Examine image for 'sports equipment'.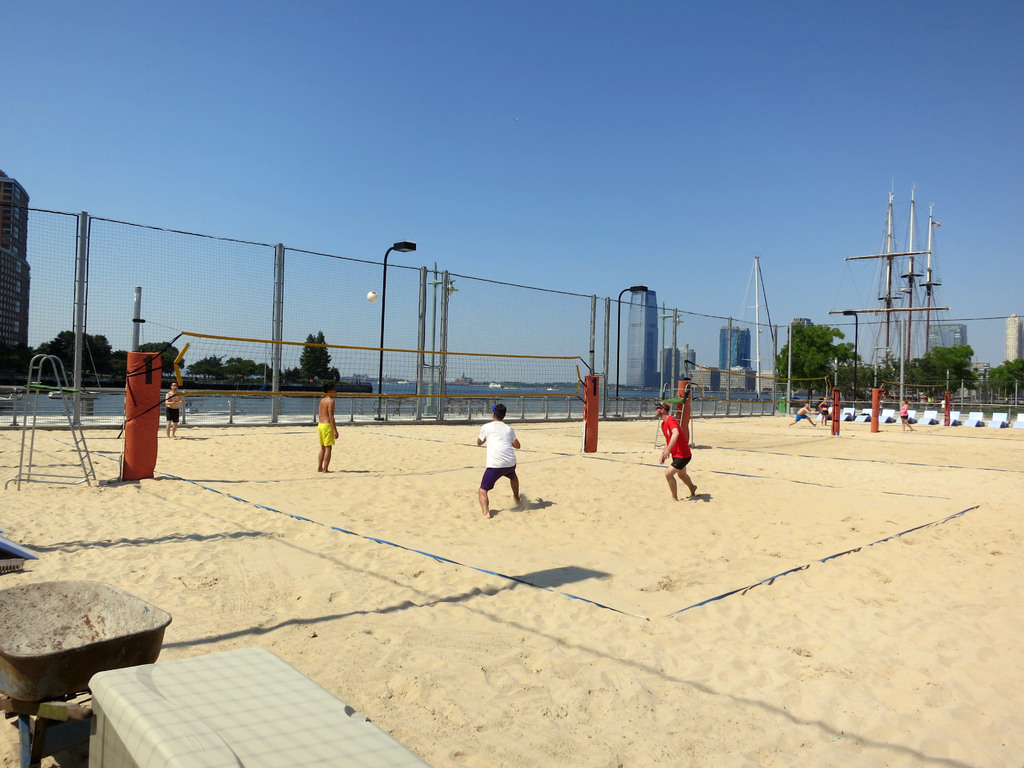
Examination result: detection(686, 362, 837, 405).
